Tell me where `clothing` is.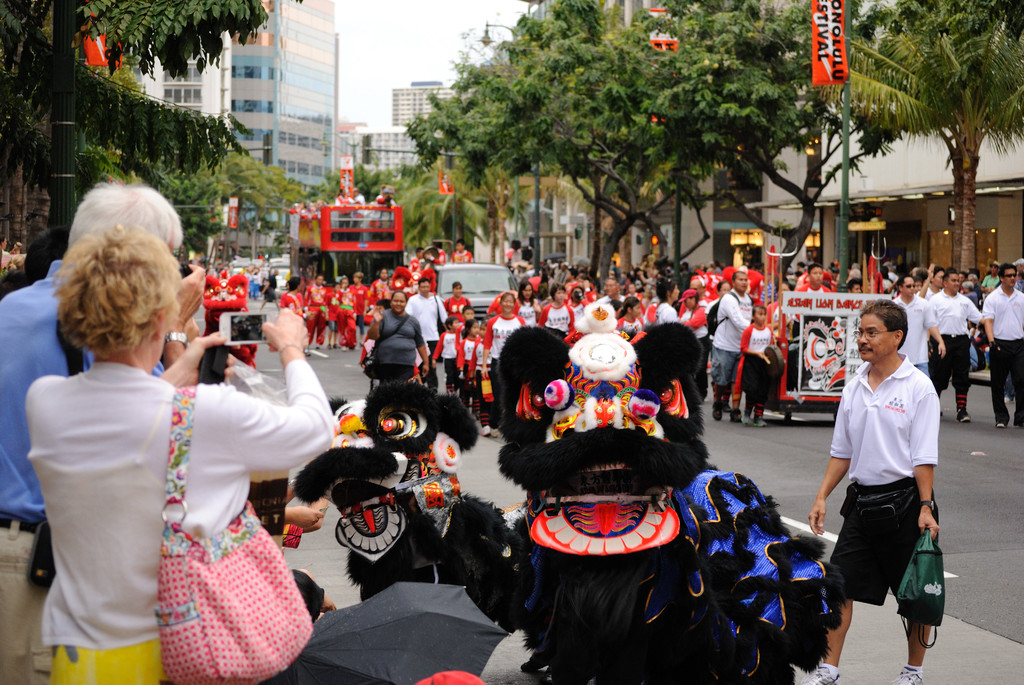
`clothing` is at 332 195 354 240.
